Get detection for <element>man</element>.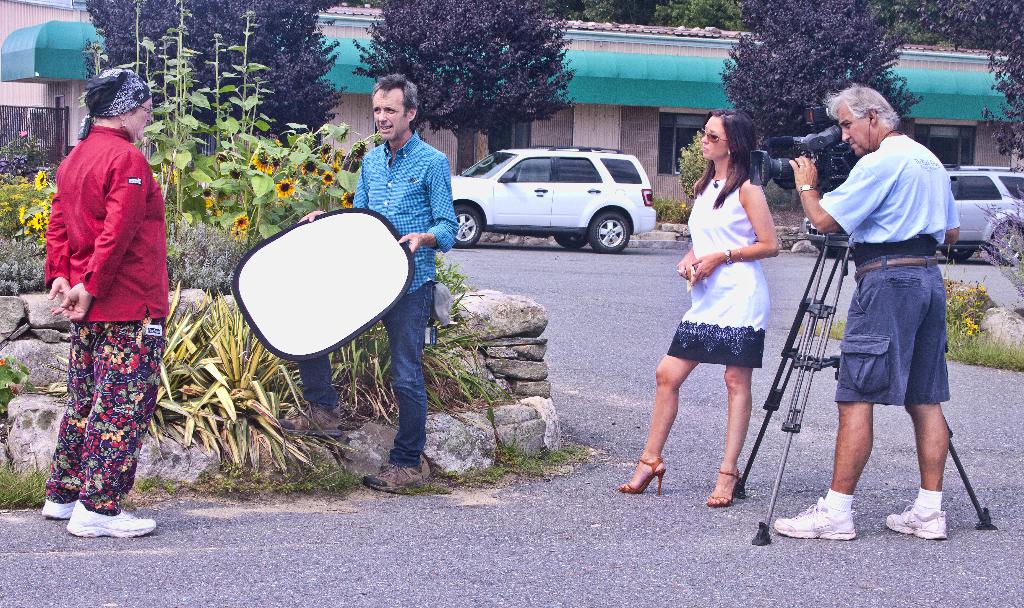
Detection: 296:71:461:499.
